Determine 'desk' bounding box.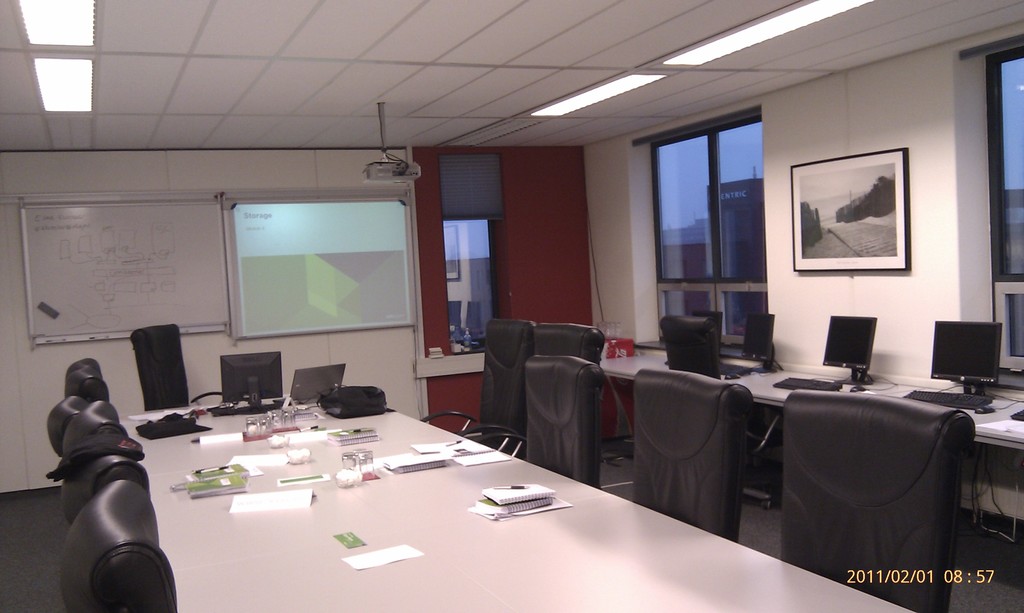
Determined: l=68, t=341, r=843, b=603.
